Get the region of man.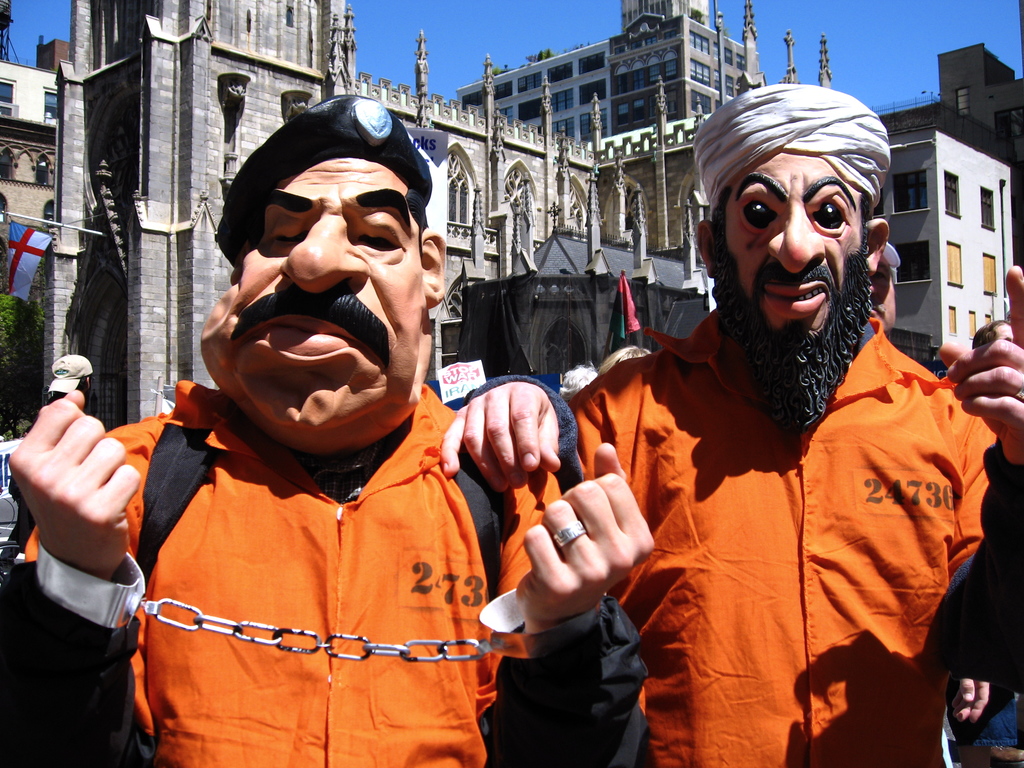
0/95/658/767.
